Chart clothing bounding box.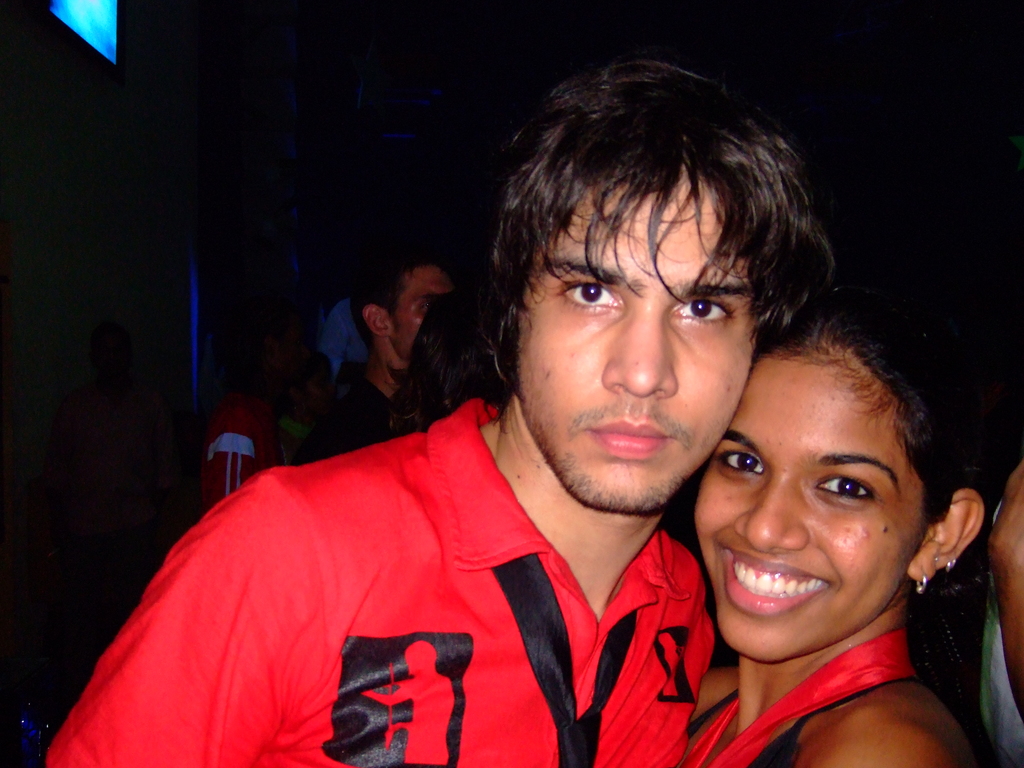
Charted: select_region(76, 389, 779, 753).
